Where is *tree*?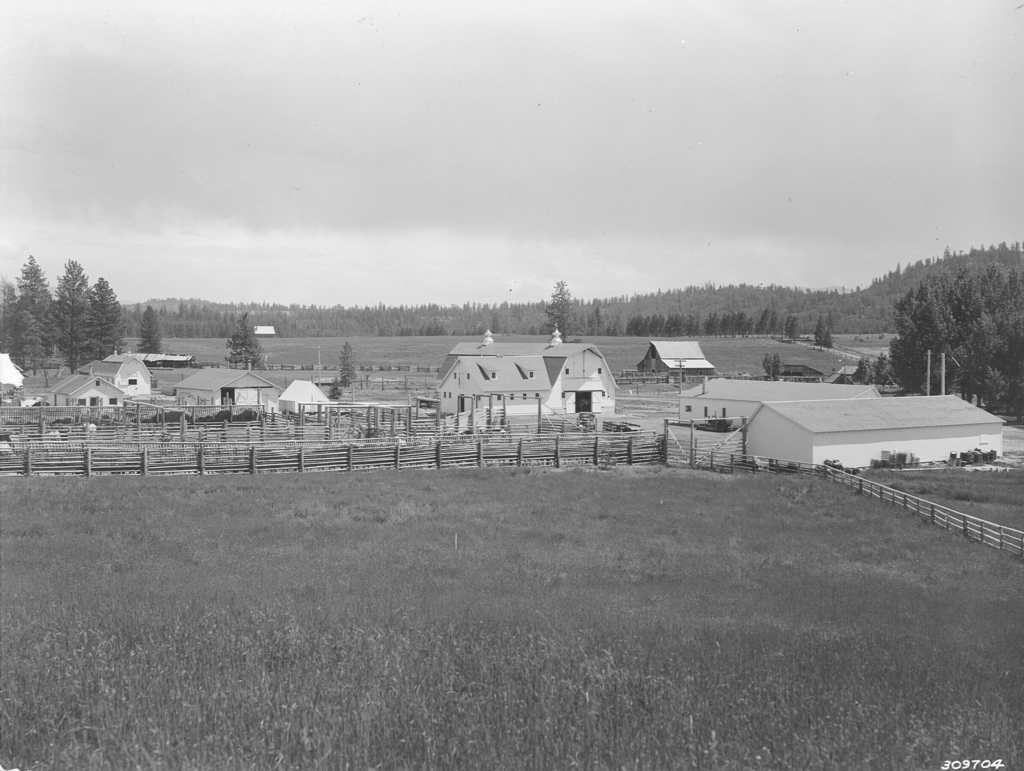
rect(338, 345, 361, 384).
